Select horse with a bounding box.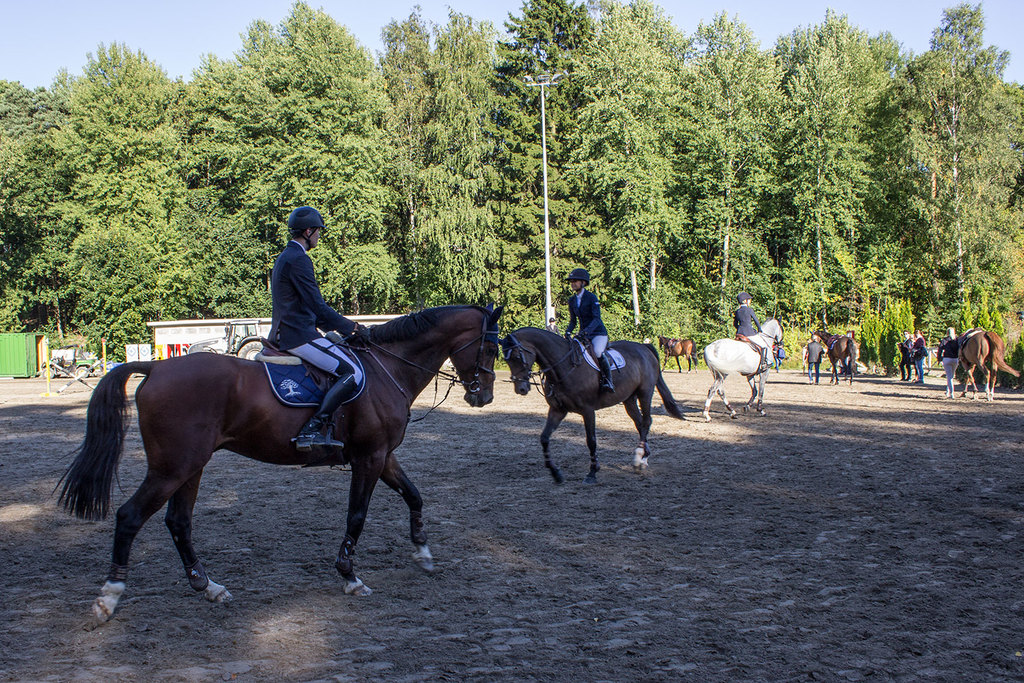
crop(812, 324, 861, 386).
